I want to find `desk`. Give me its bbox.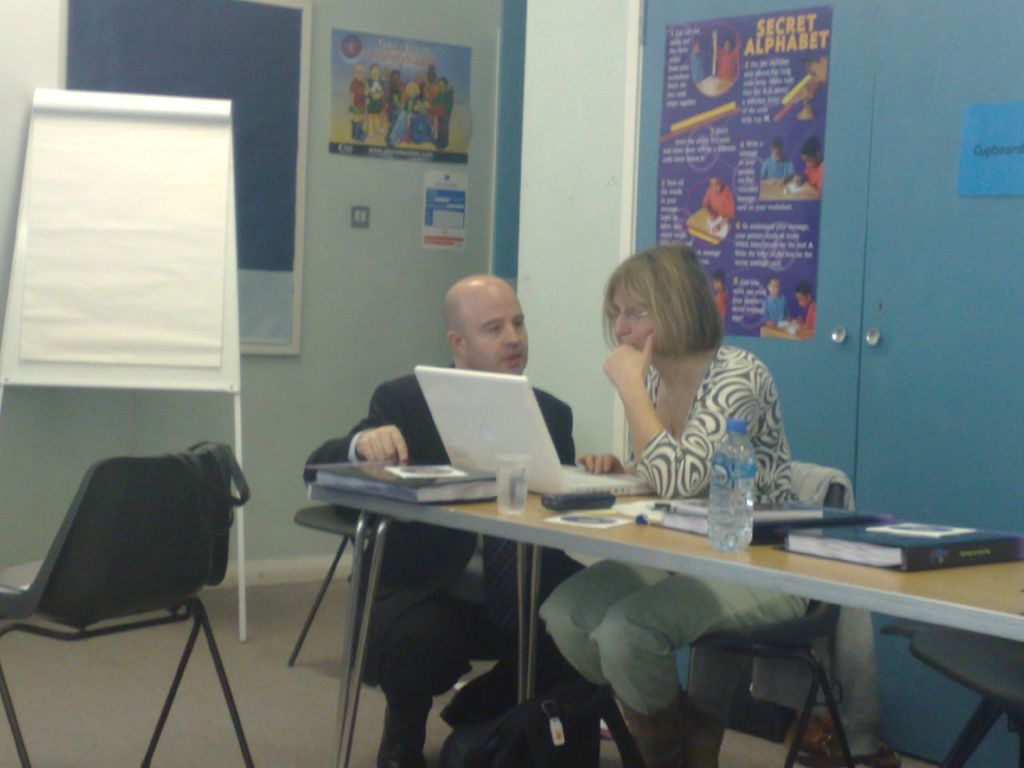
Rect(277, 429, 994, 742).
